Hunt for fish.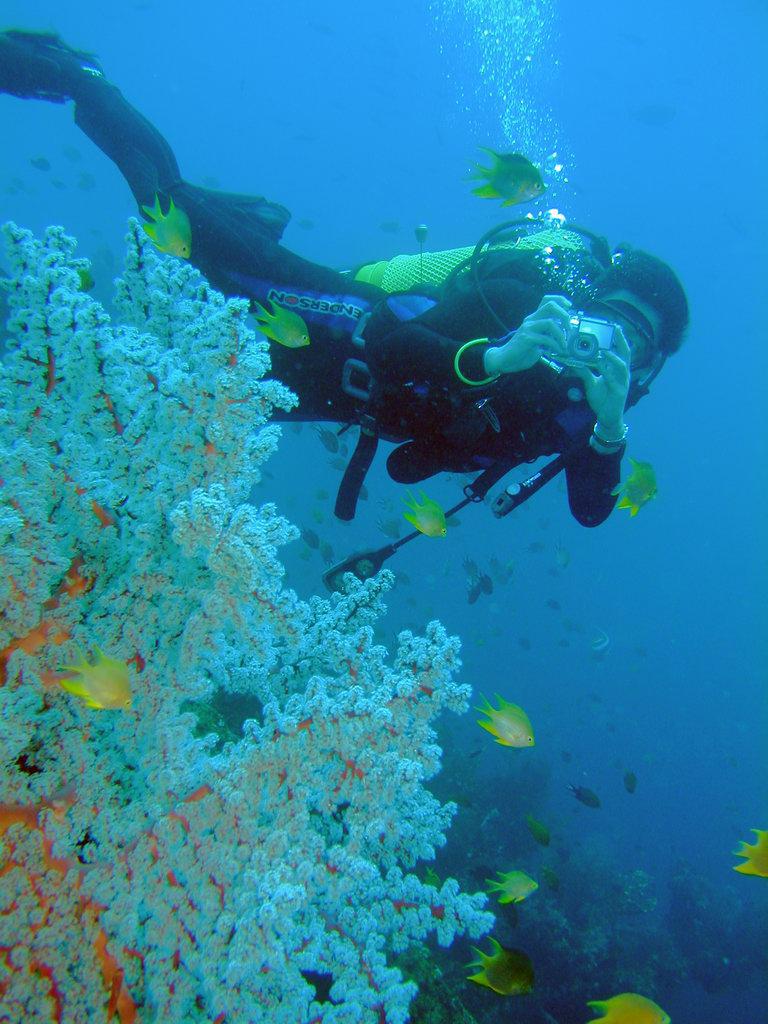
Hunted down at crop(557, 543, 569, 567).
